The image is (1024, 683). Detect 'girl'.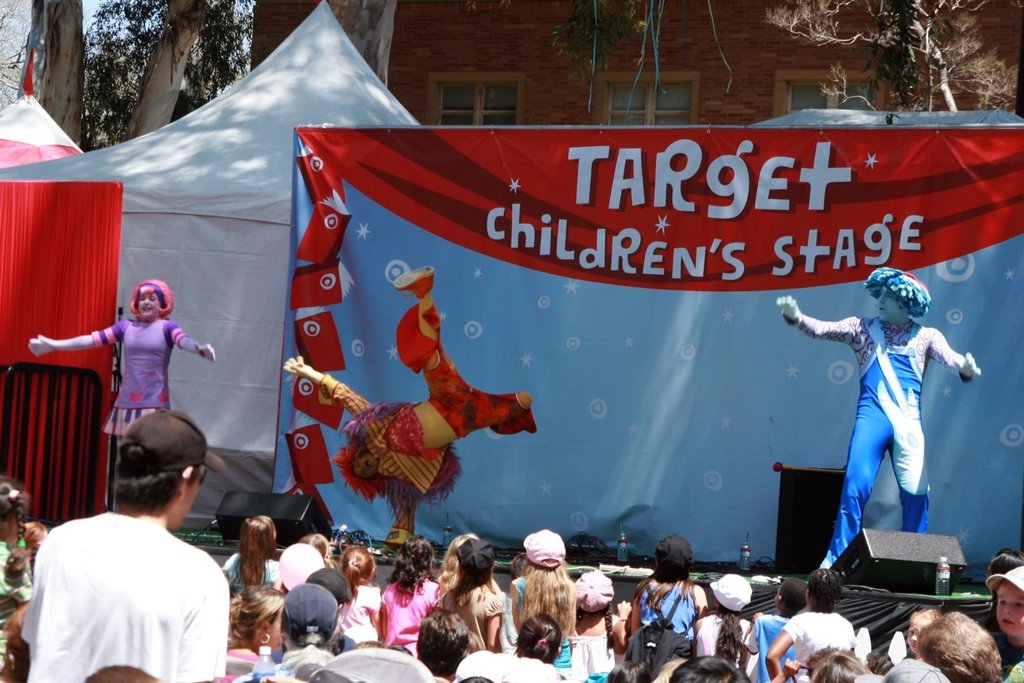
Detection: select_region(429, 536, 500, 651).
